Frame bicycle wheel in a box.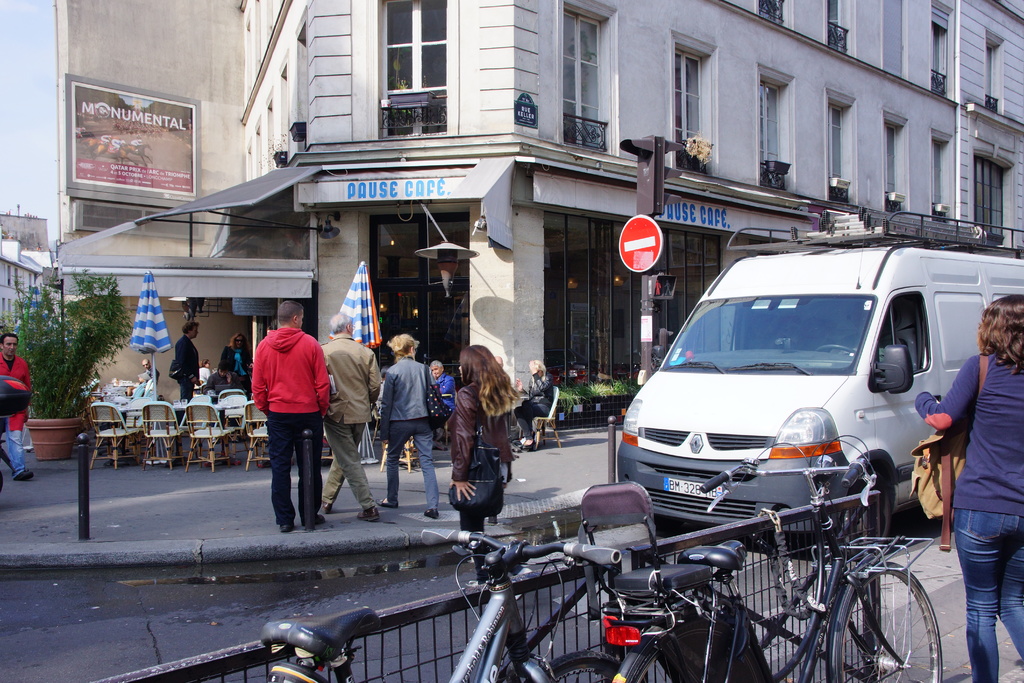
x1=828 y1=566 x2=945 y2=682.
